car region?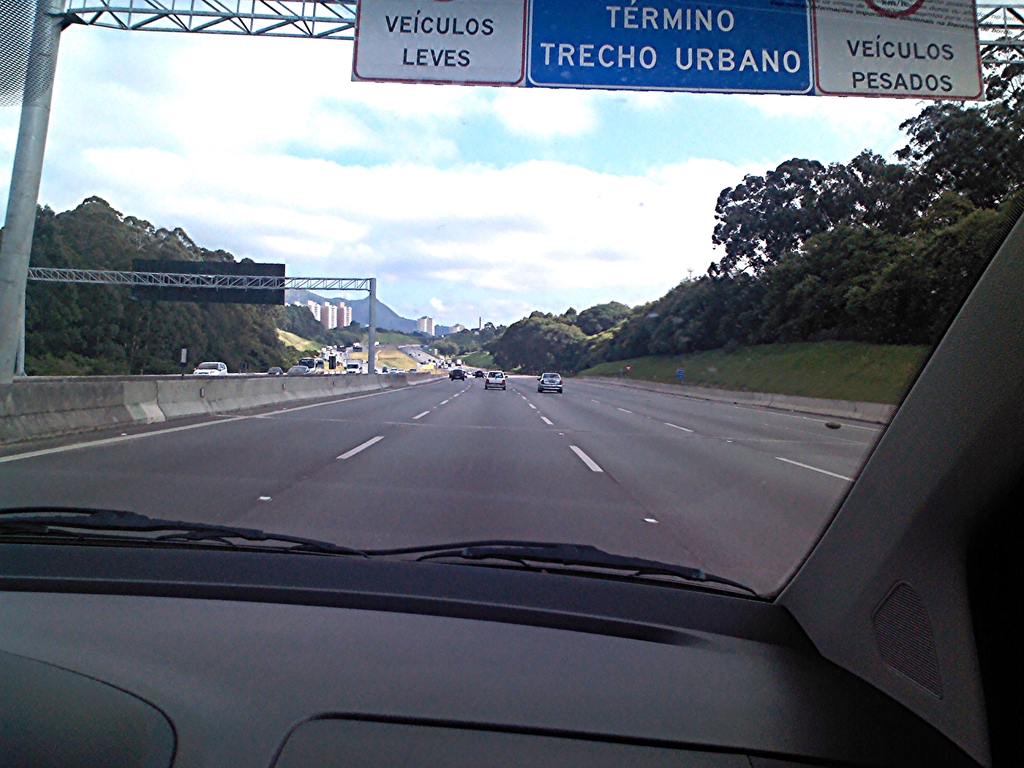
bbox=(0, 0, 1023, 767)
